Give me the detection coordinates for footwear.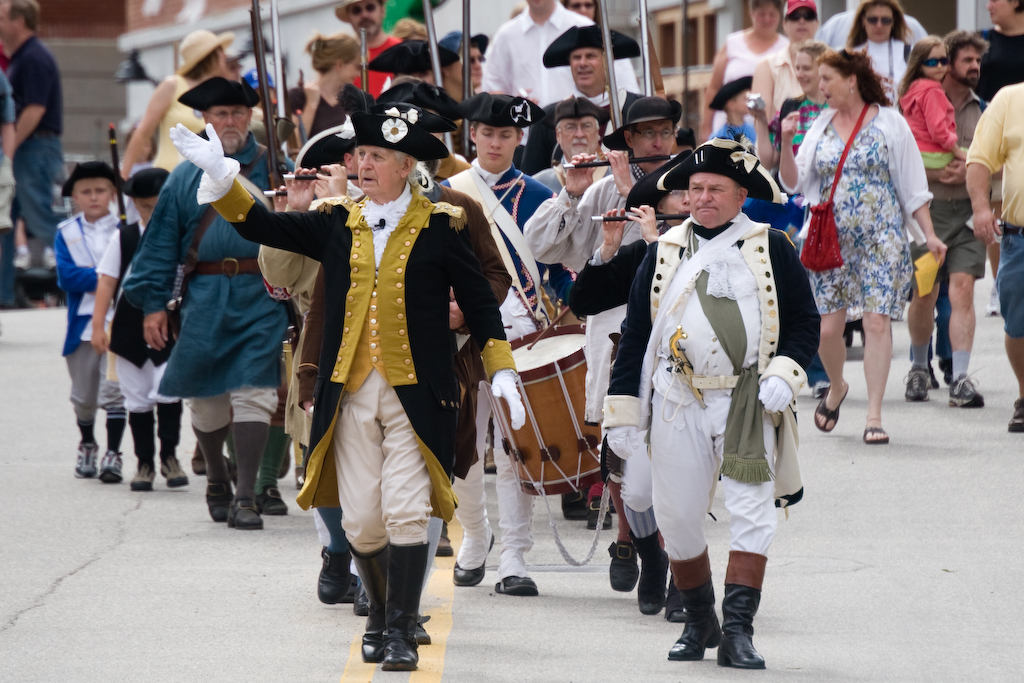
l=666, t=580, r=687, b=619.
